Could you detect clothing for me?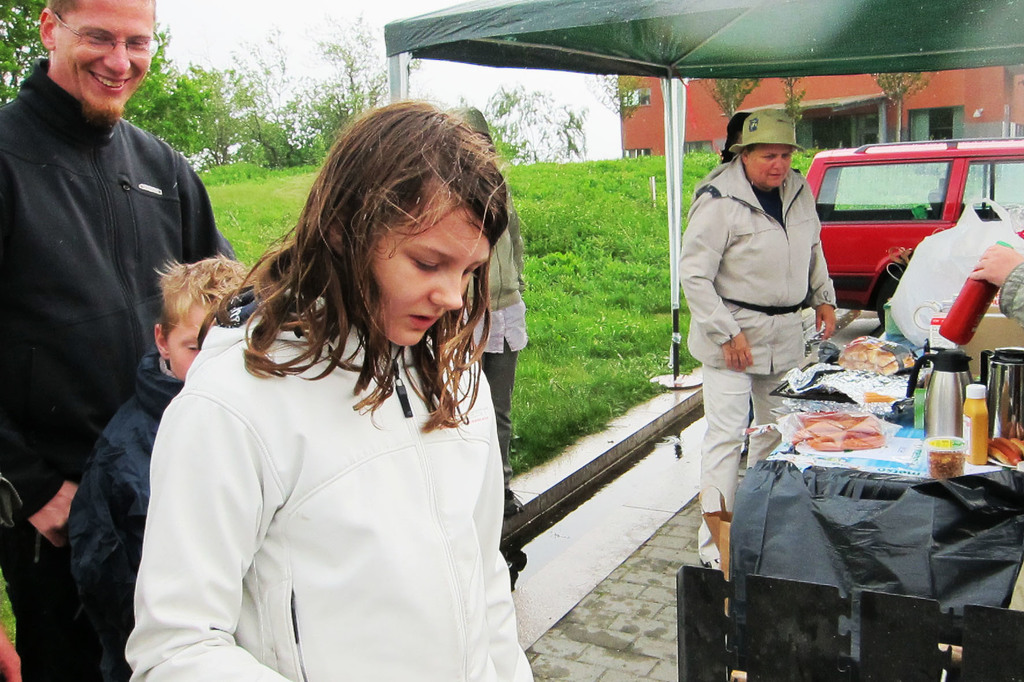
Detection result: locate(117, 246, 543, 662).
